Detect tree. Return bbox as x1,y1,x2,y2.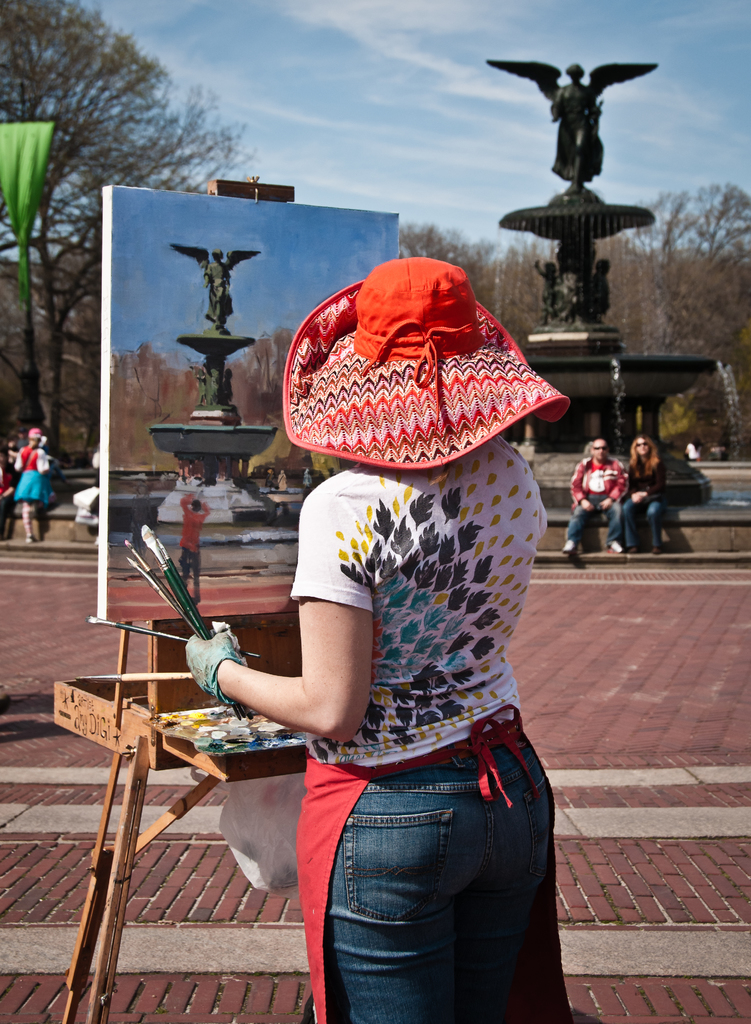
485,232,668,337.
